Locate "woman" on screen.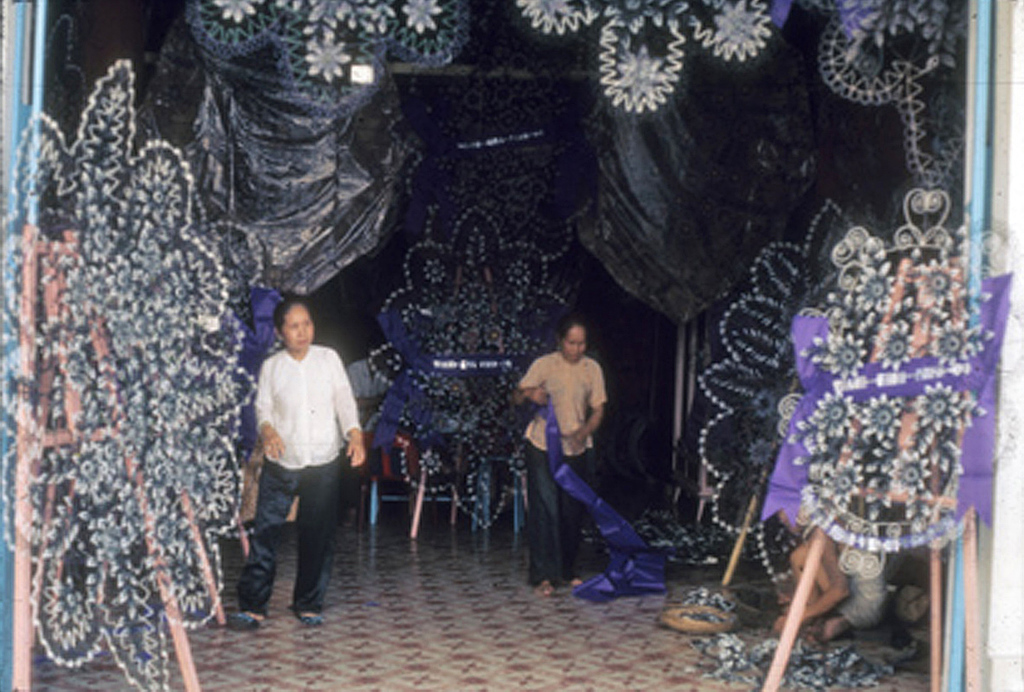
On screen at rect(505, 302, 654, 619).
